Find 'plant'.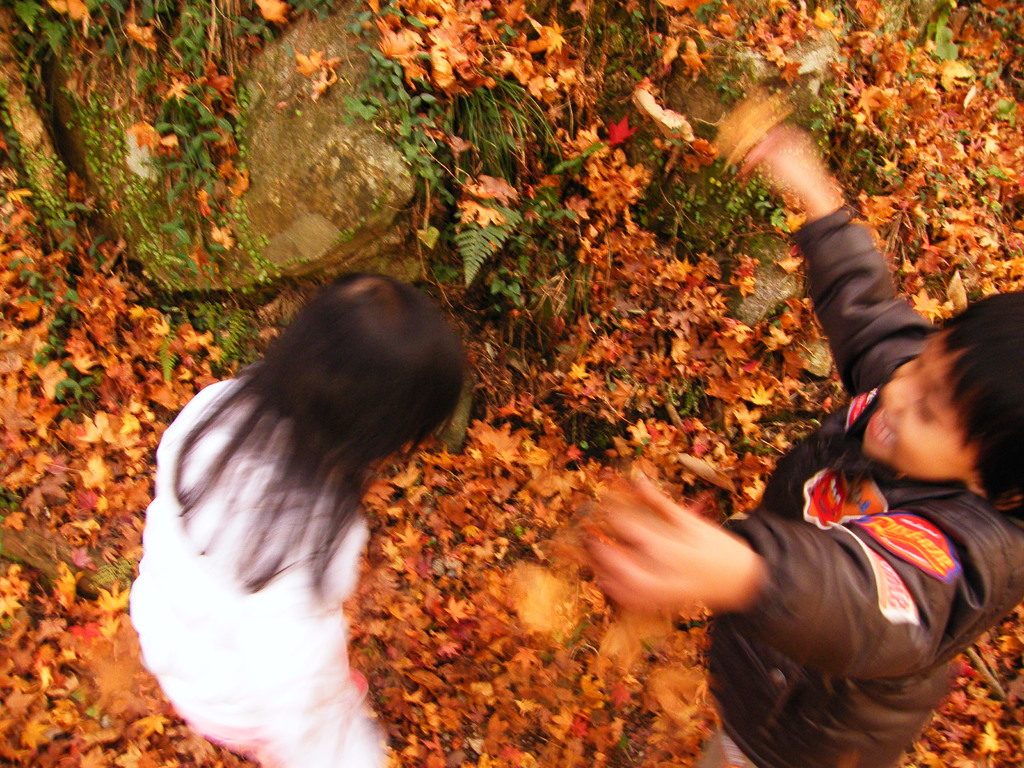
locate(636, 10, 648, 21).
